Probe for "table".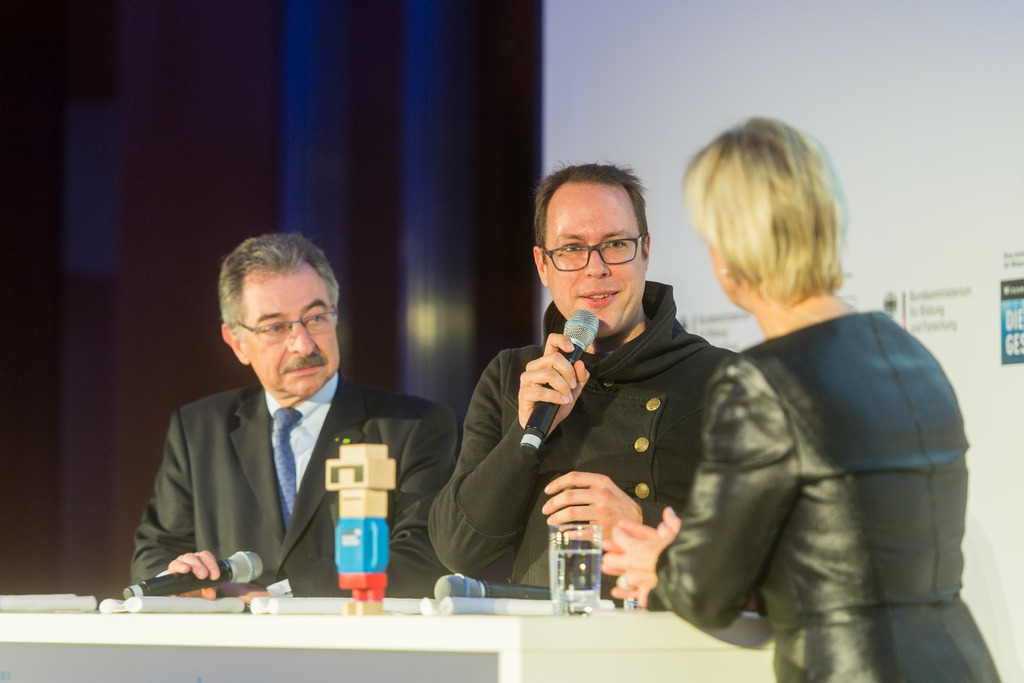
Probe result: 0 592 776 682.
